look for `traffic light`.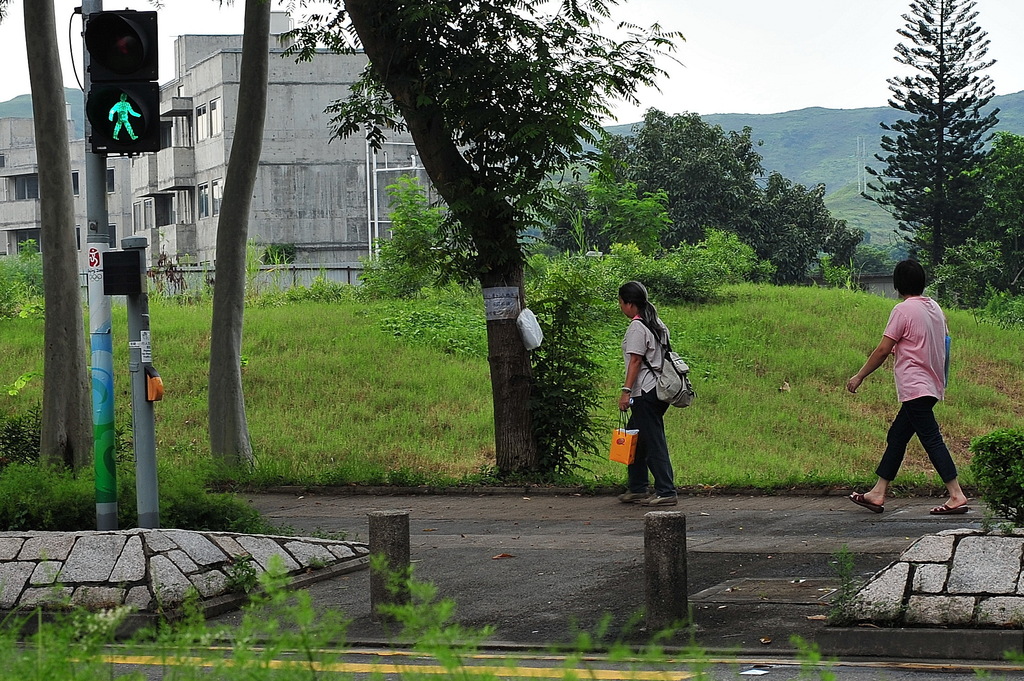
Found: (left=83, top=10, right=157, bottom=150).
